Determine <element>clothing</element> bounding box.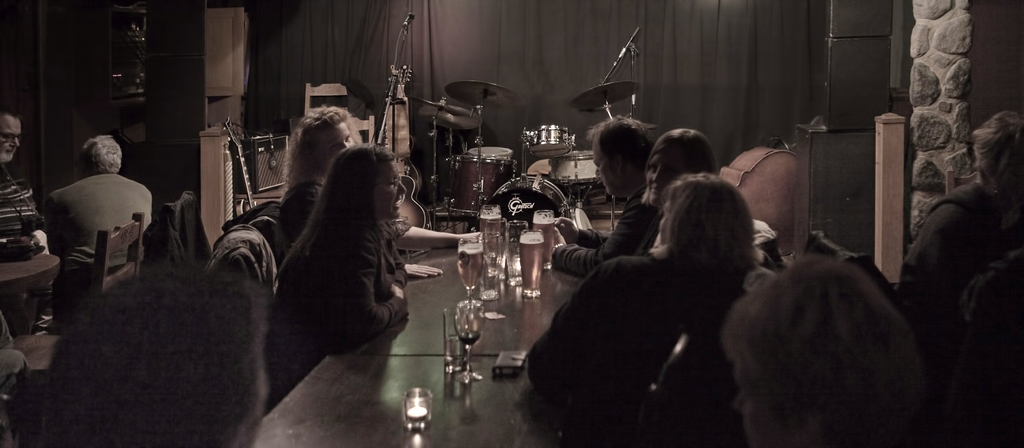
Determined: 275,179,325,276.
